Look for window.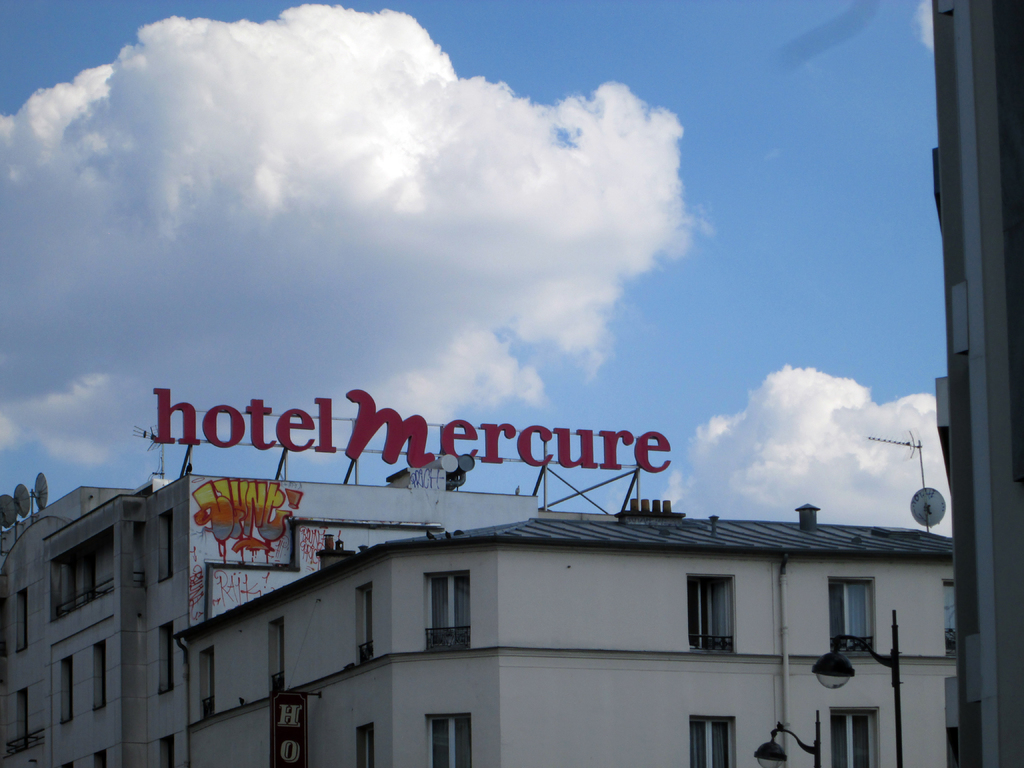
Found: select_region(429, 573, 472, 654).
